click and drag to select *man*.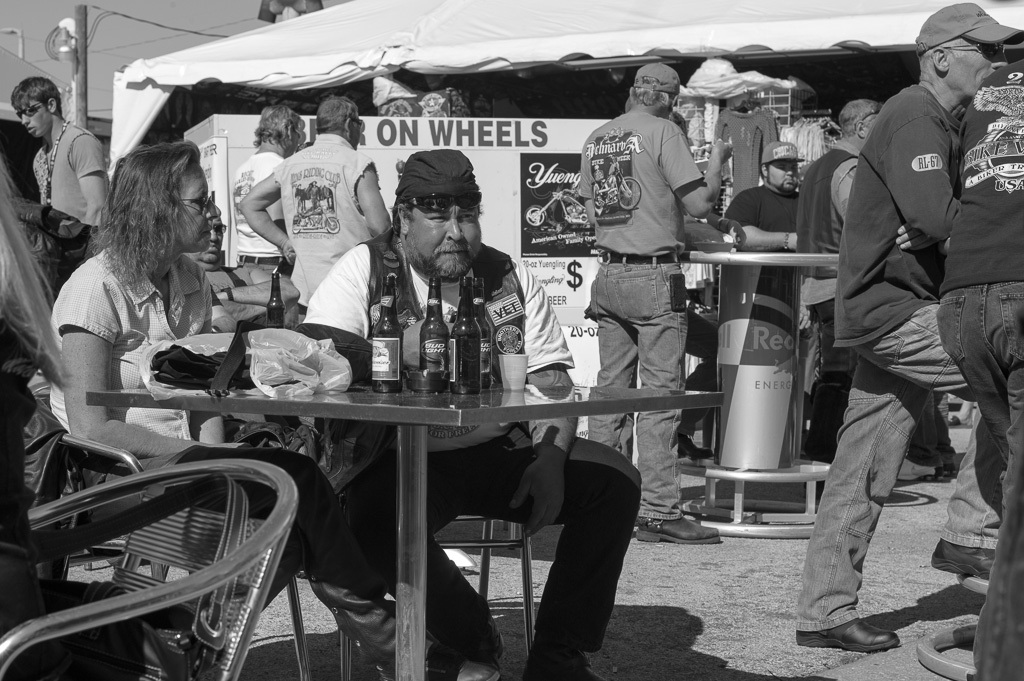
Selection: crop(227, 103, 308, 281).
